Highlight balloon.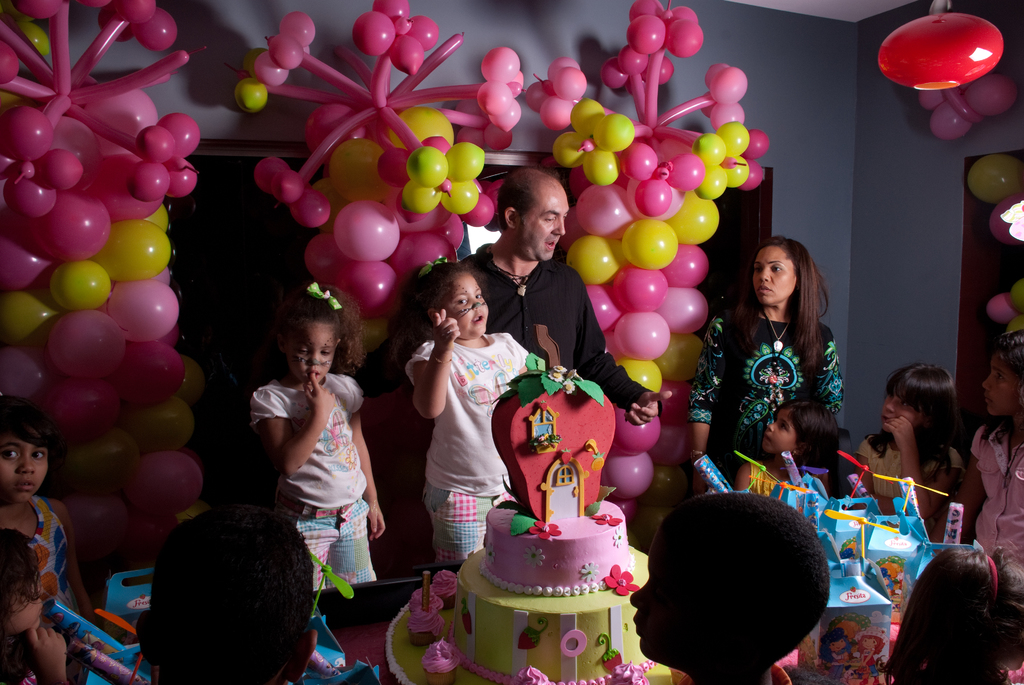
Highlighted region: pyautogui.locateOnScreen(556, 68, 588, 104).
